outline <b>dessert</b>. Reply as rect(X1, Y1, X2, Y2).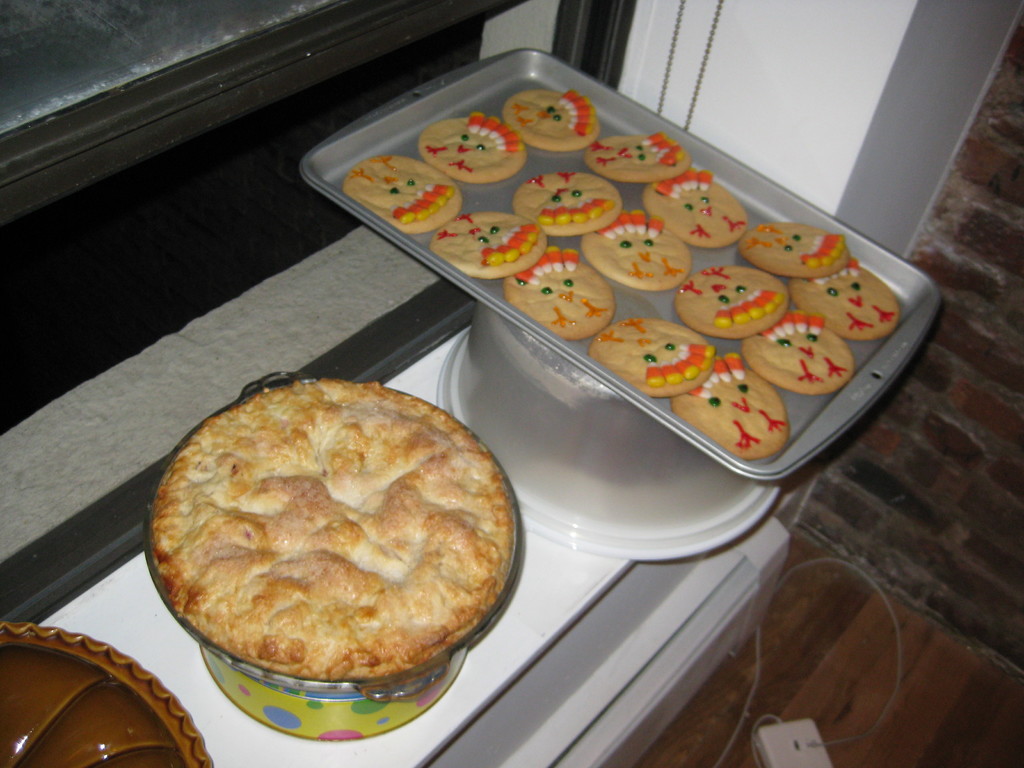
rect(644, 171, 744, 248).
